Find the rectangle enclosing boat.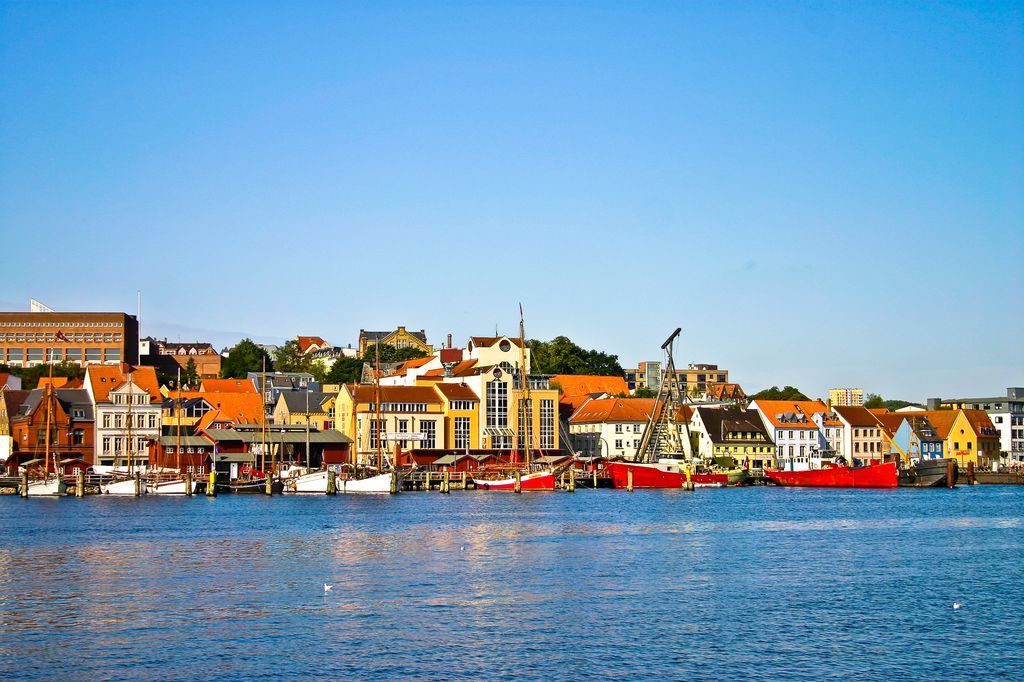
<region>601, 327, 729, 488</region>.
